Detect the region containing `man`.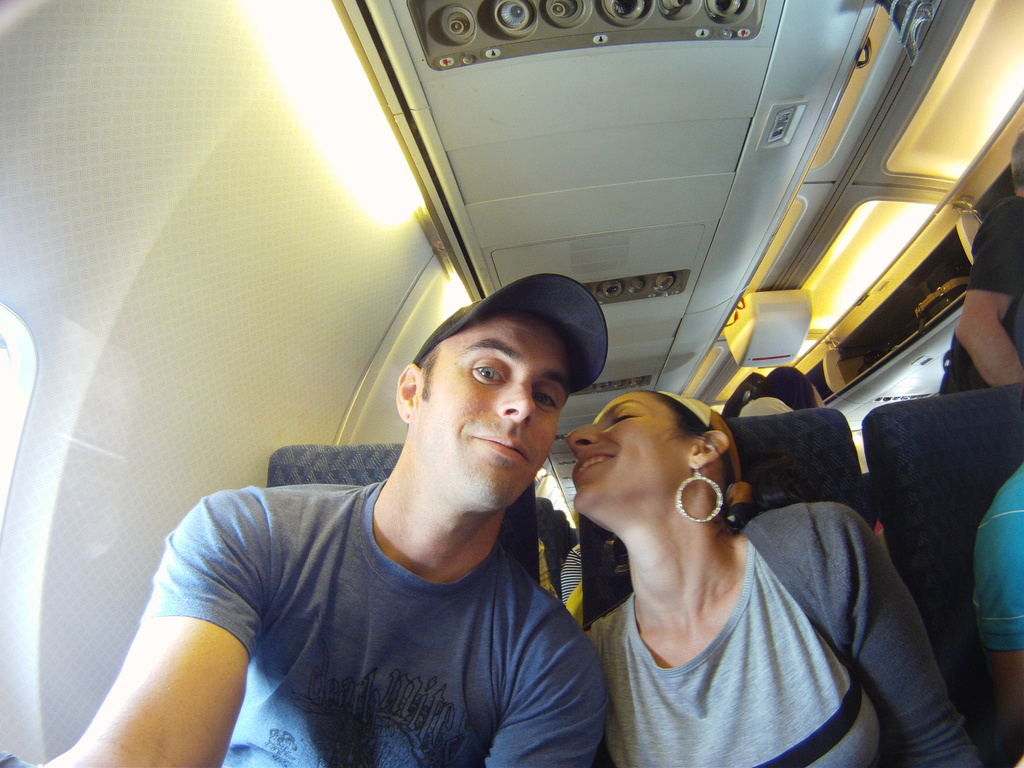
region(125, 280, 657, 767).
